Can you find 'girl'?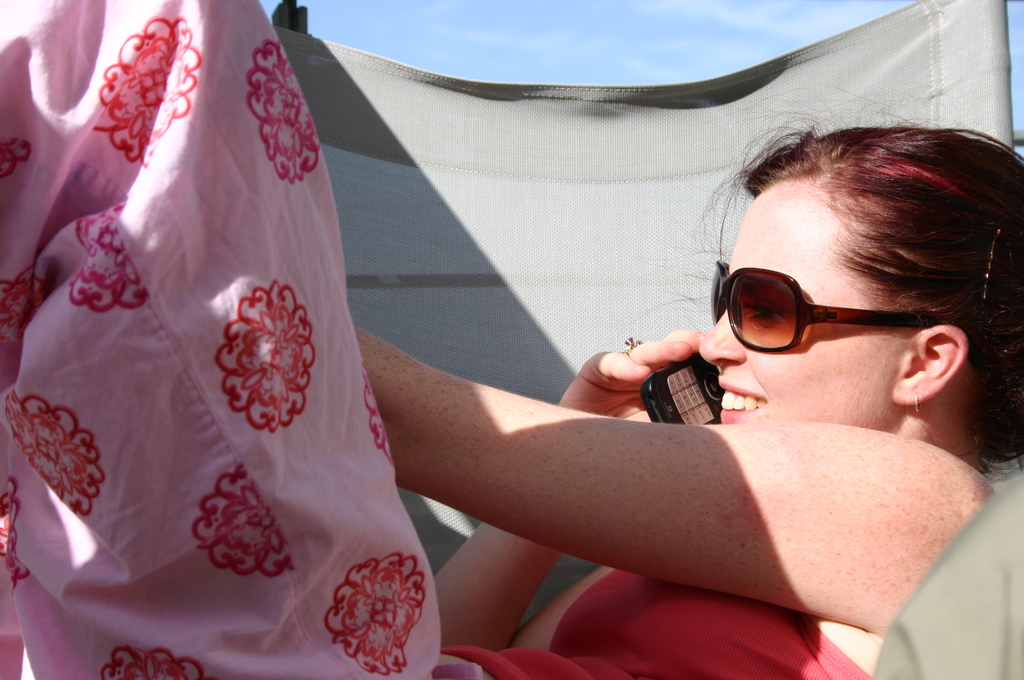
Yes, bounding box: 0/0/1023/679.
